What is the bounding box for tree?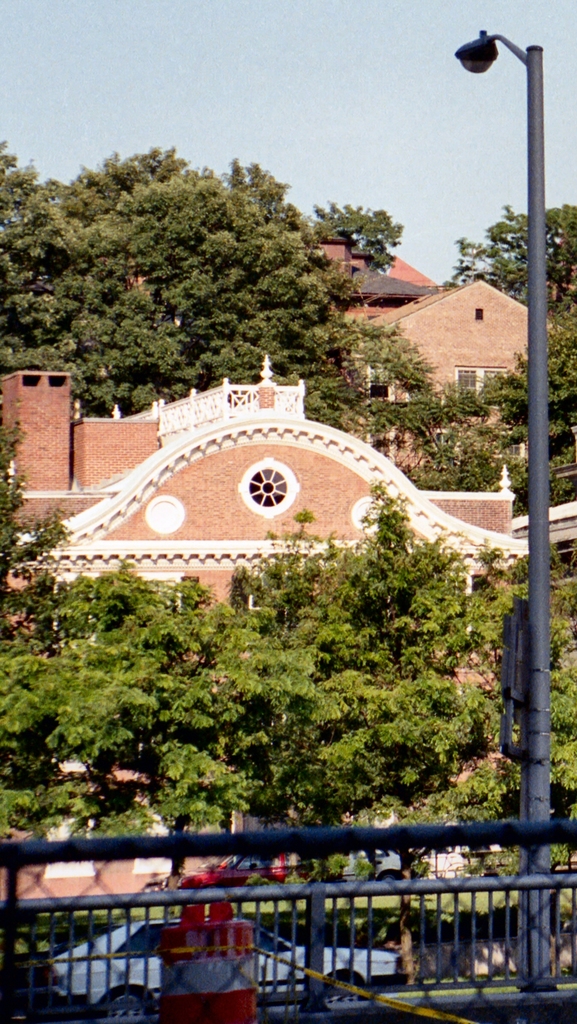
[left=11, top=132, right=374, bottom=397].
